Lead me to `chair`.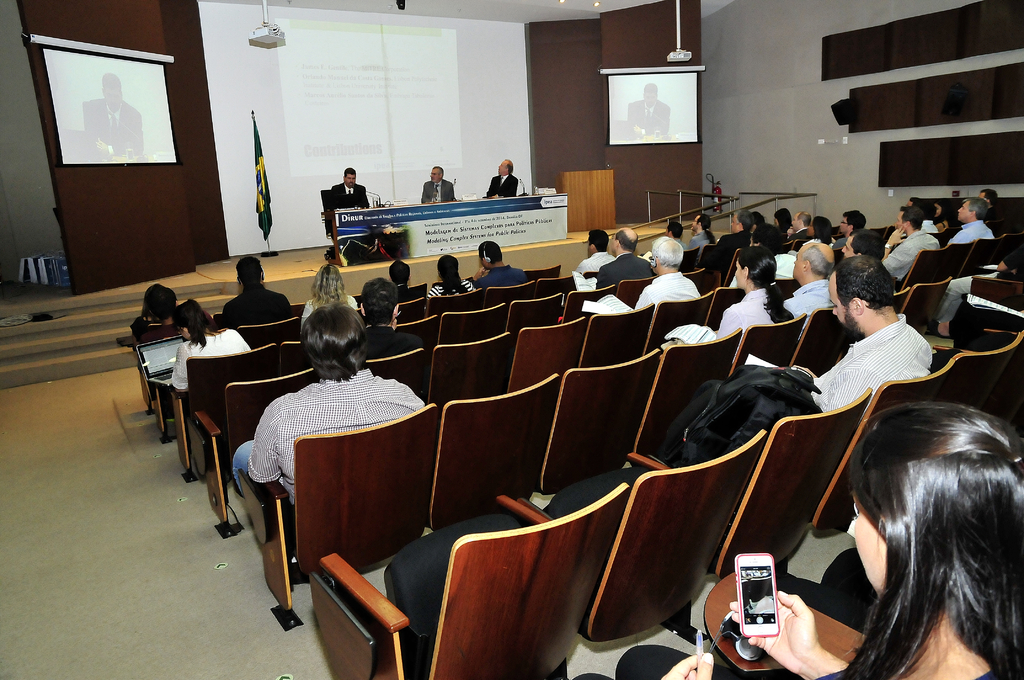
Lead to 931/335/1023/411.
